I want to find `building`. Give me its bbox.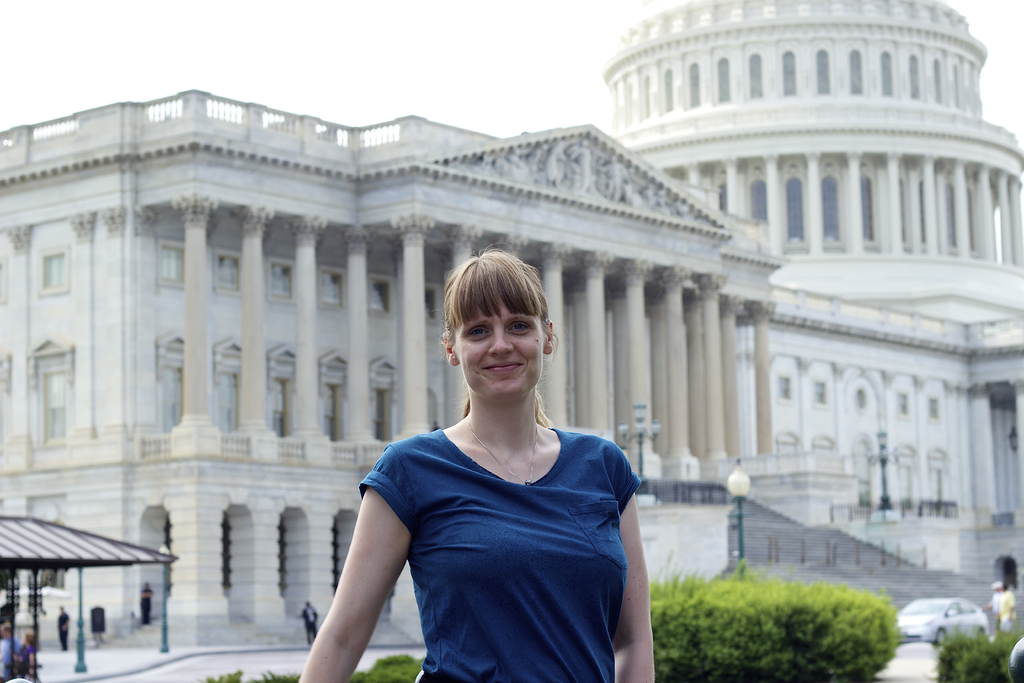
(left=1, top=0, right=1023, bottom=650).
